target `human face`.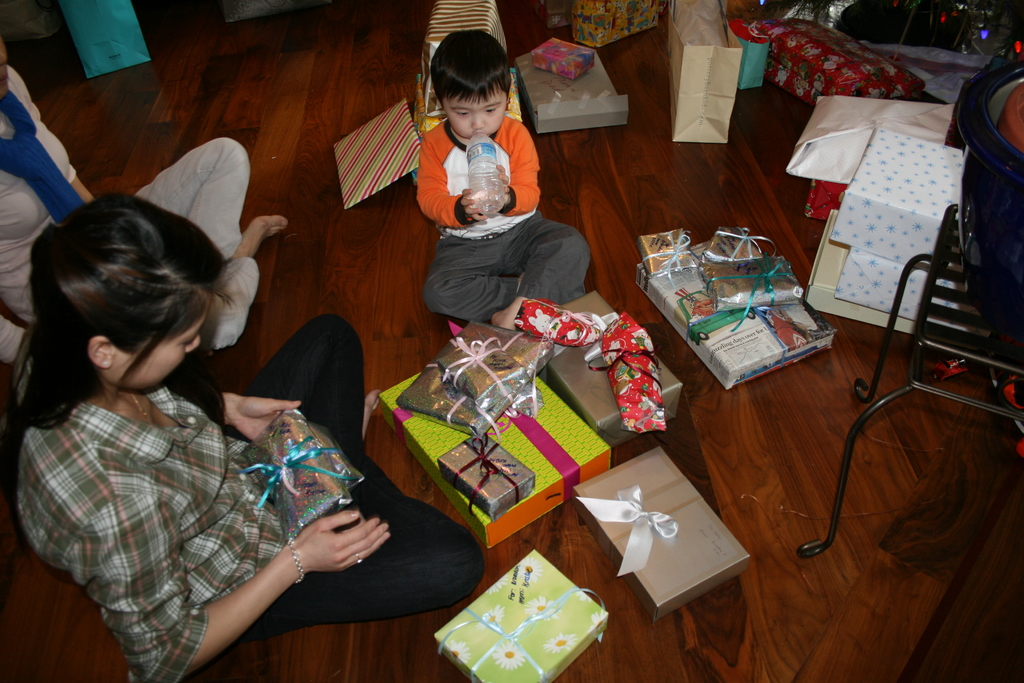
Target region: crop(118, 300, 209, 389).
